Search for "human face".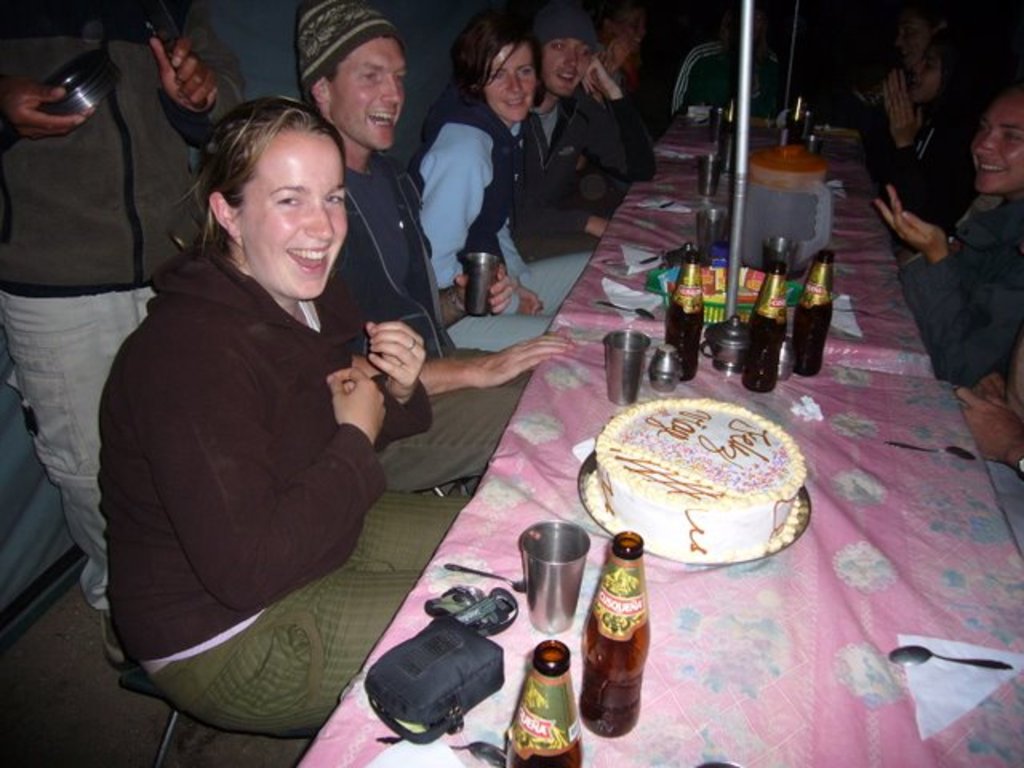
Found at box=[486, 42, 536, 120].
